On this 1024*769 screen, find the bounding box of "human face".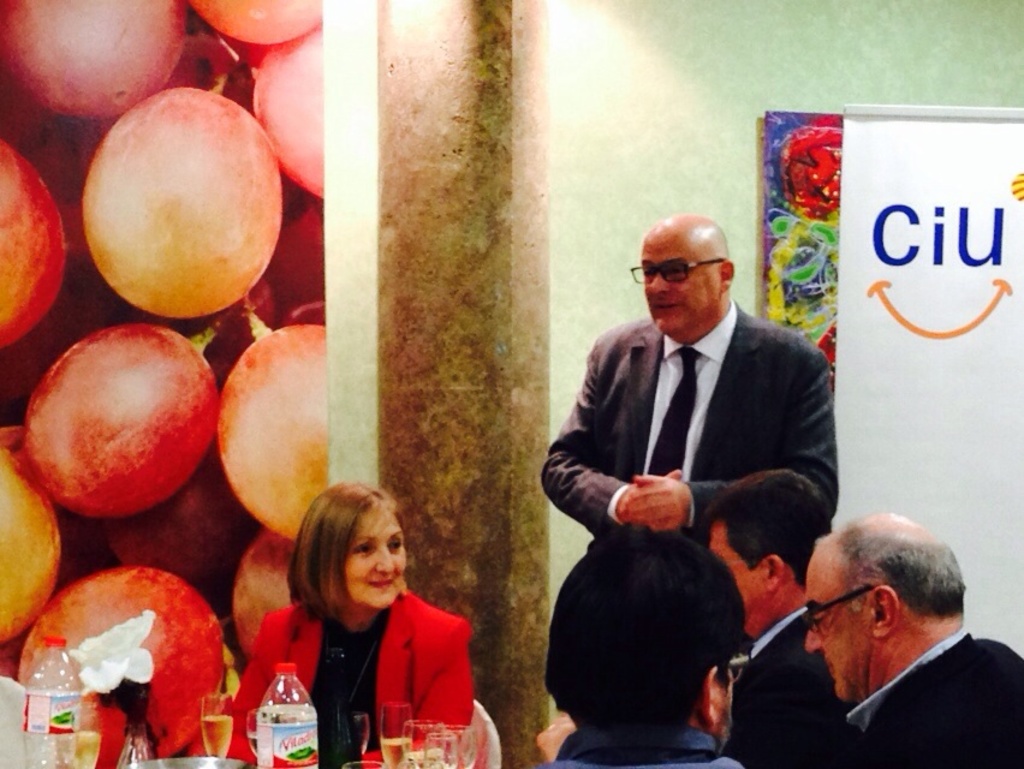
Bounding box: <box>702,514,770,636</box>.
